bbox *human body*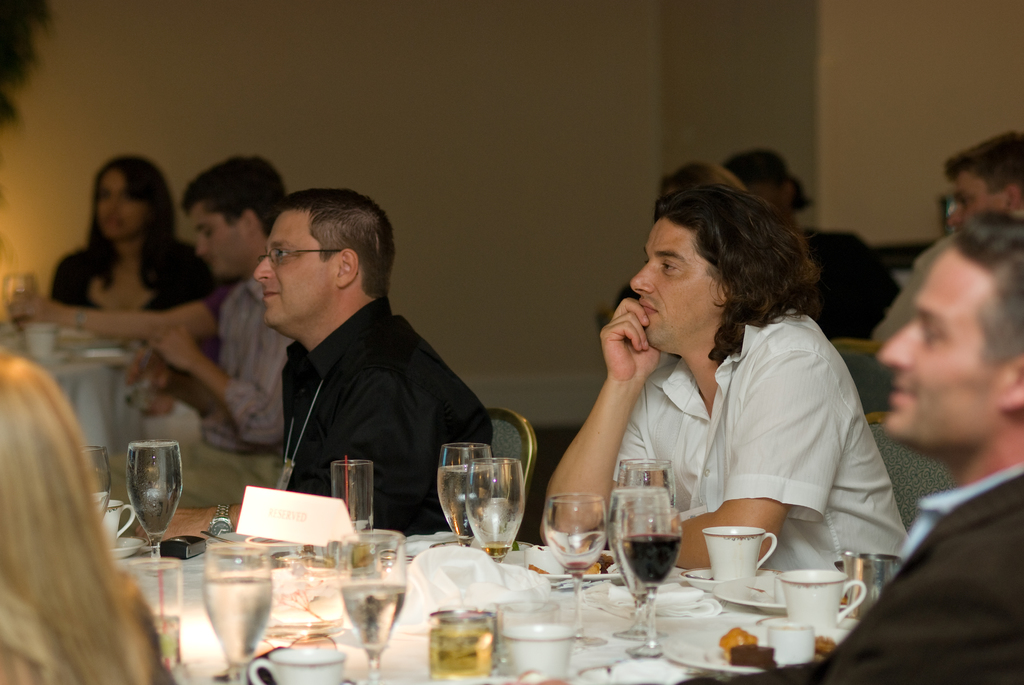
l=5, t=146, r=295, b=507
